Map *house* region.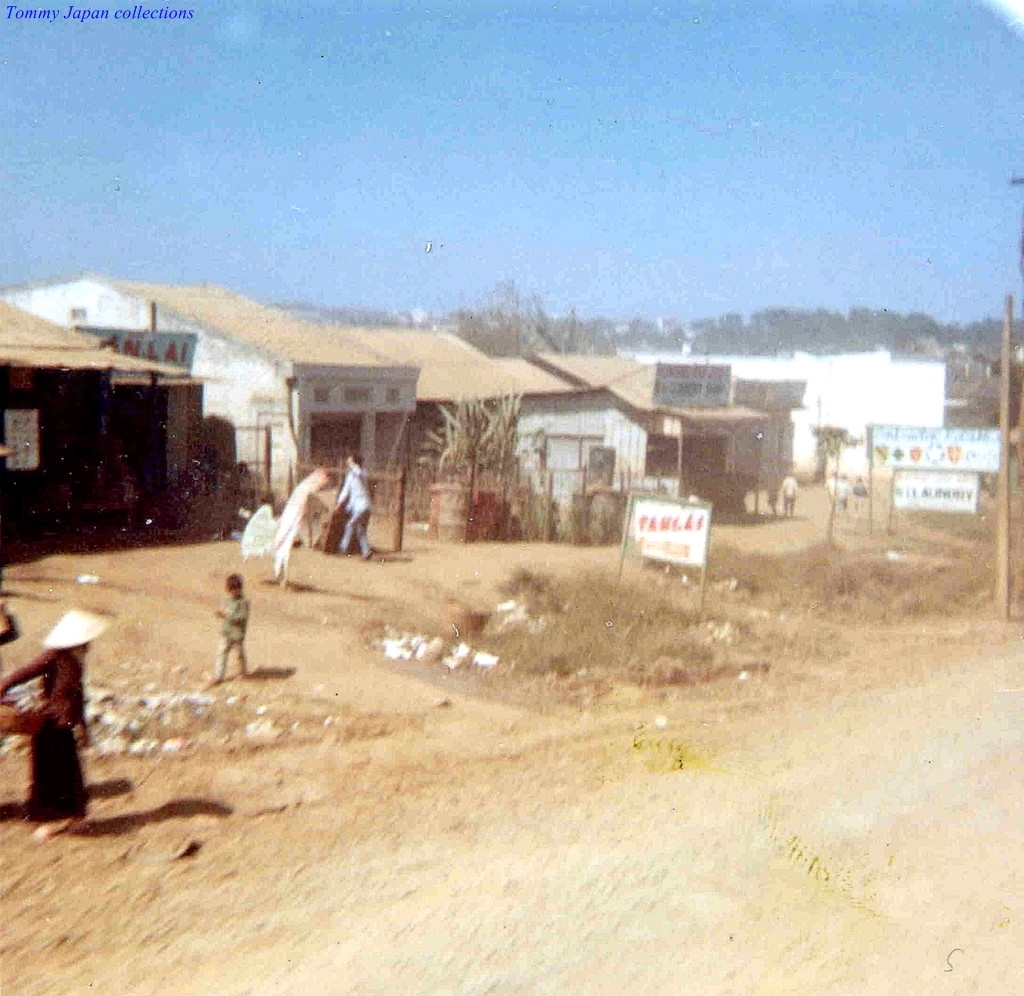
Mapped to 5,265,421,514.
